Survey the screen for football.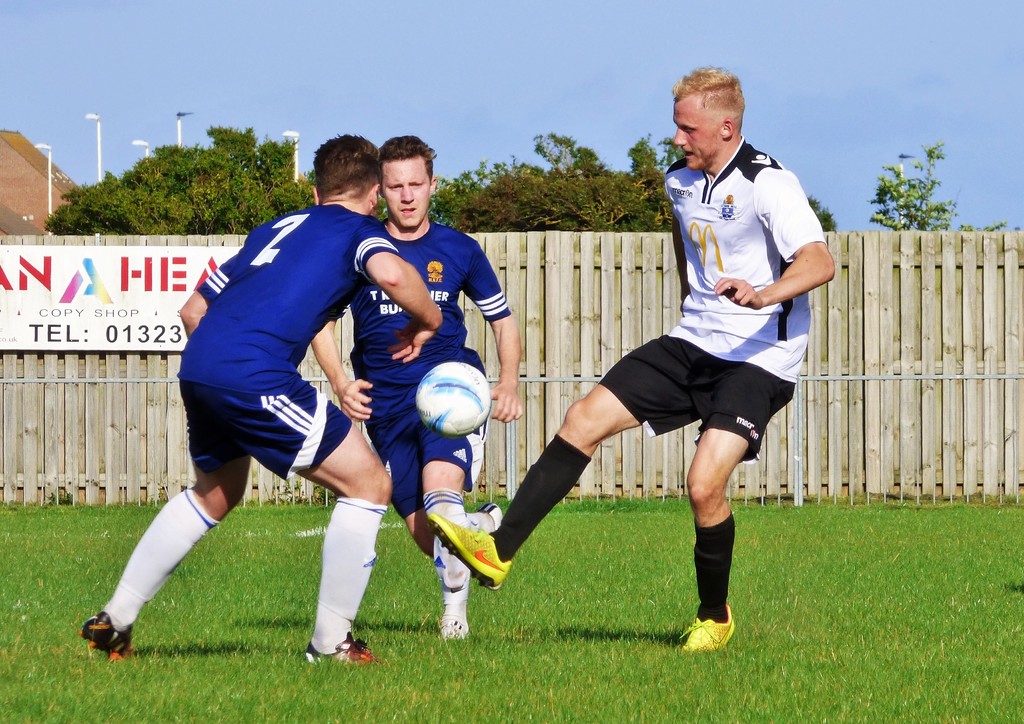
Survey found: {"x1": 414, "y1": 363, "x2": 490, "y2": 436}.
